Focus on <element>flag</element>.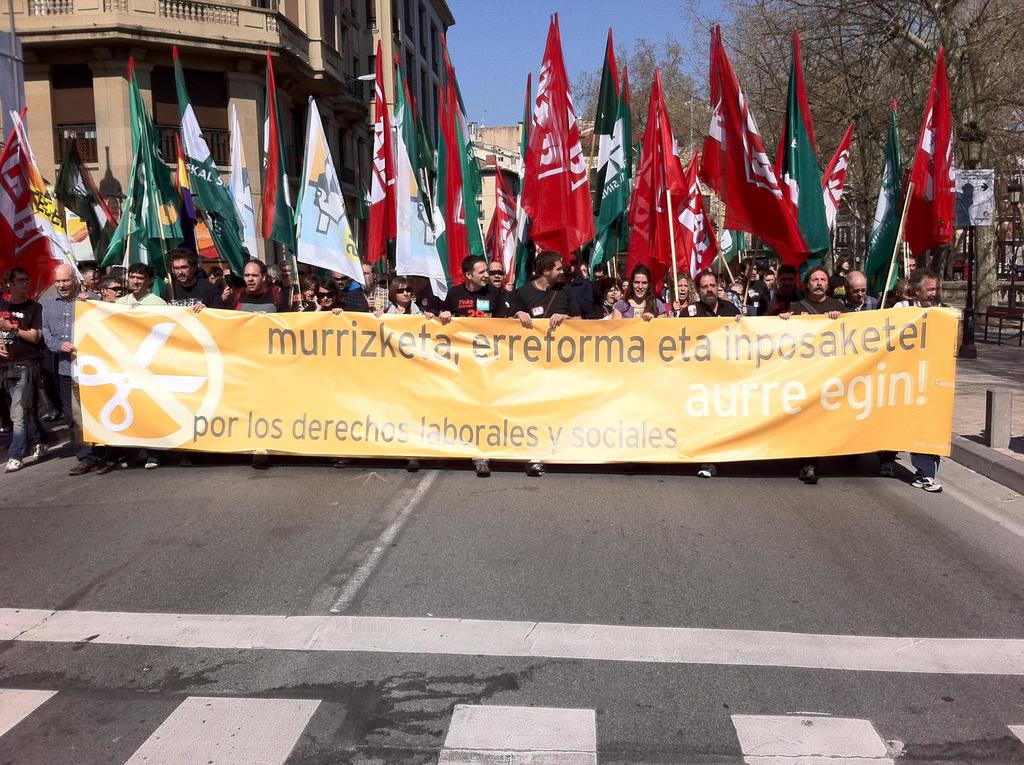
Focused at left=861, top=90, right=899, bottom=297.
